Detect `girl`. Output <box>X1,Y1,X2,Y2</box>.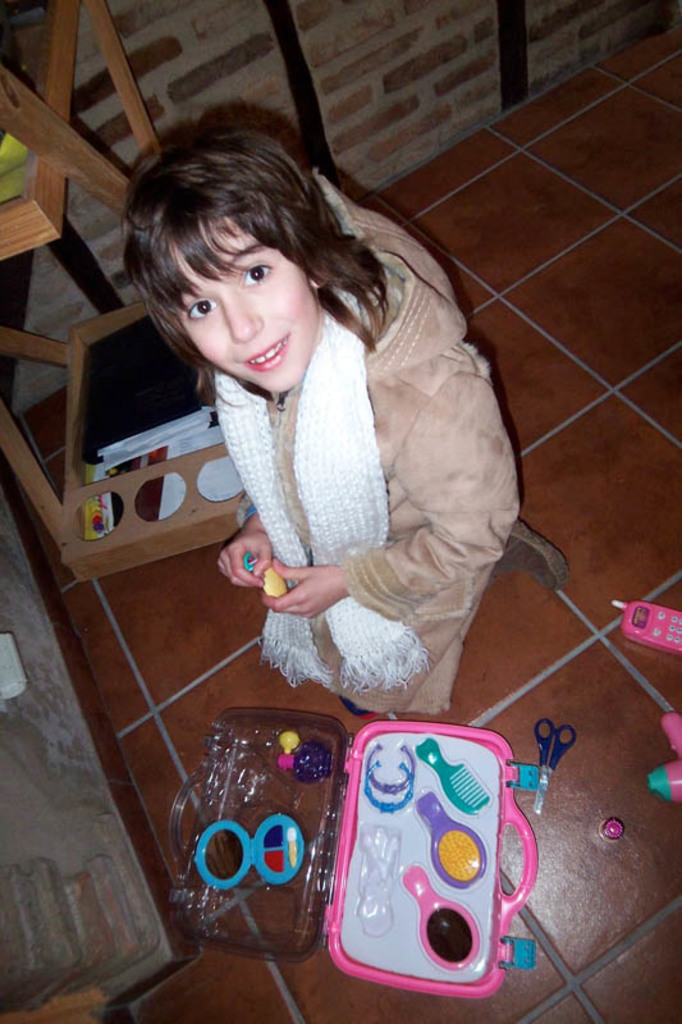
<box>120,131,508,728</box>.
